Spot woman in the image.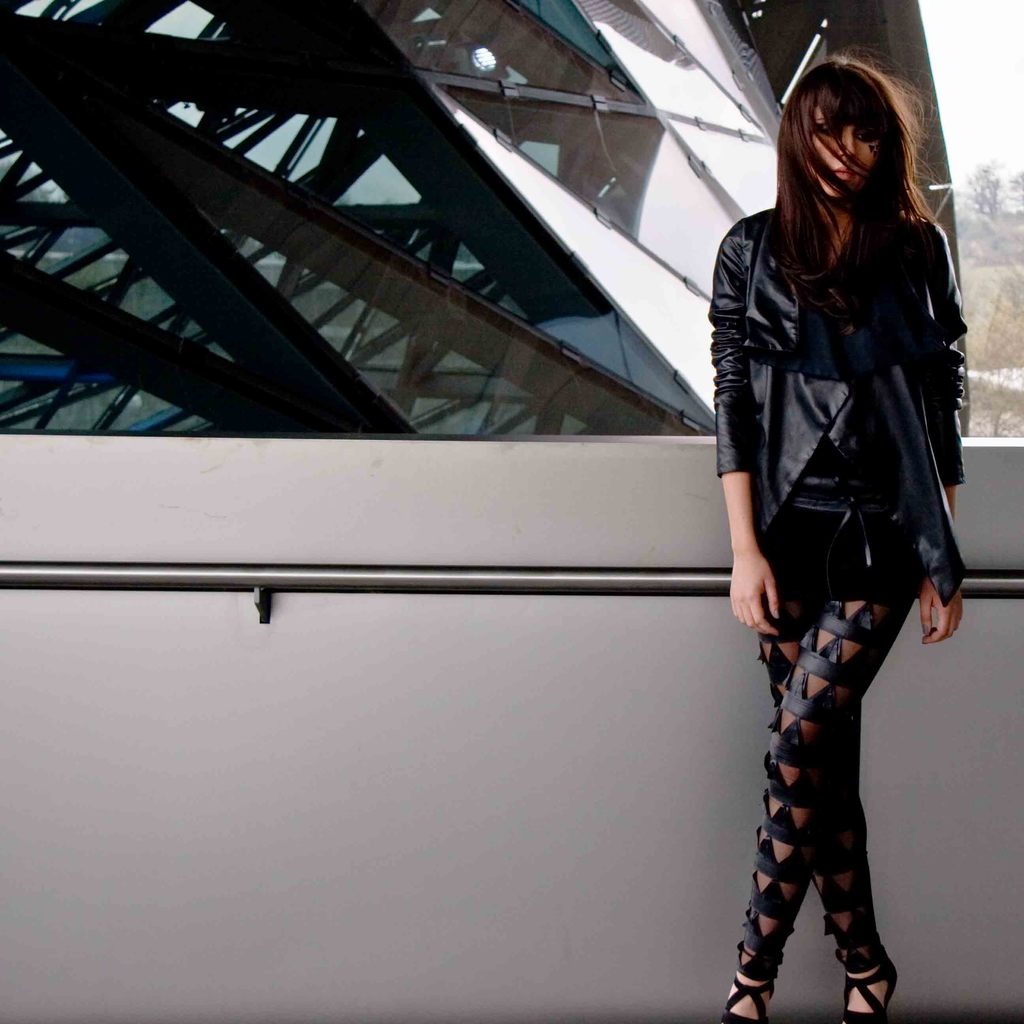
woman found at rect(689, 0, 997, 996).
